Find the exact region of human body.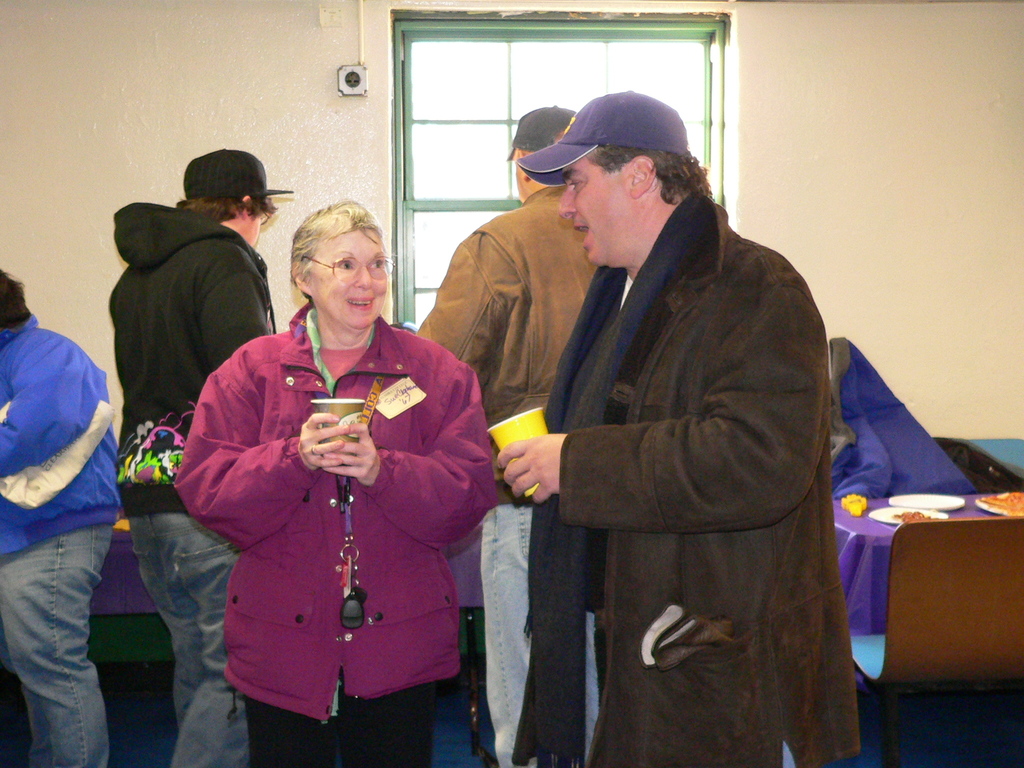
Exact region: [0, 317, 117, 767].
